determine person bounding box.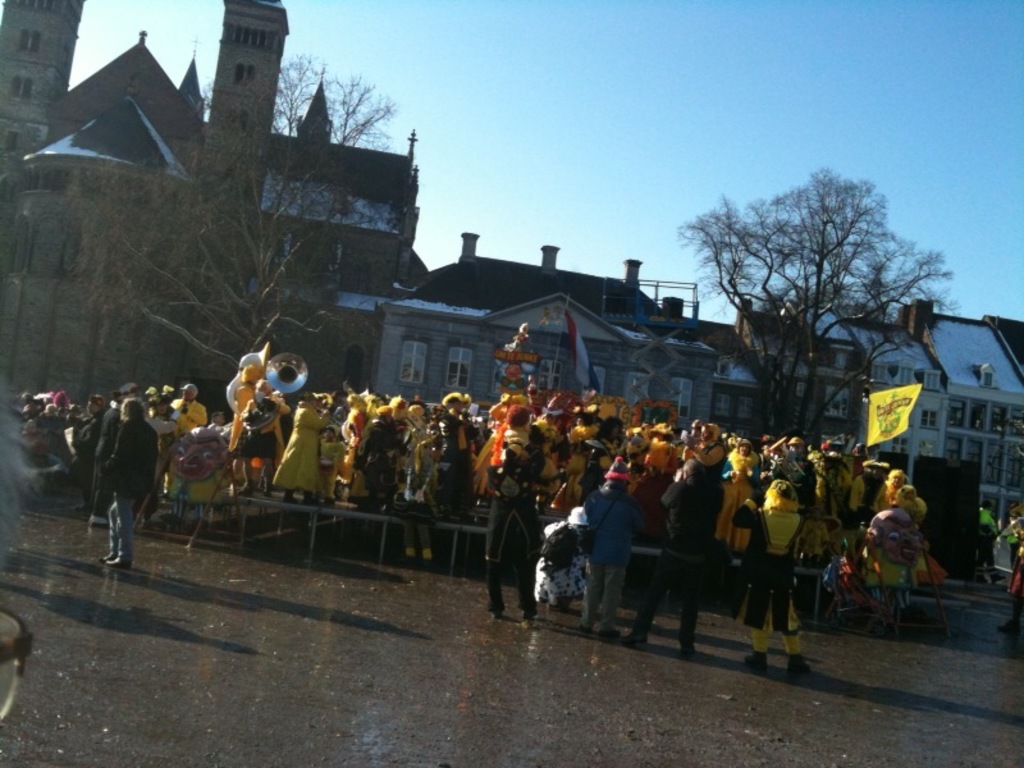
Determined: 531/511/586/612.
